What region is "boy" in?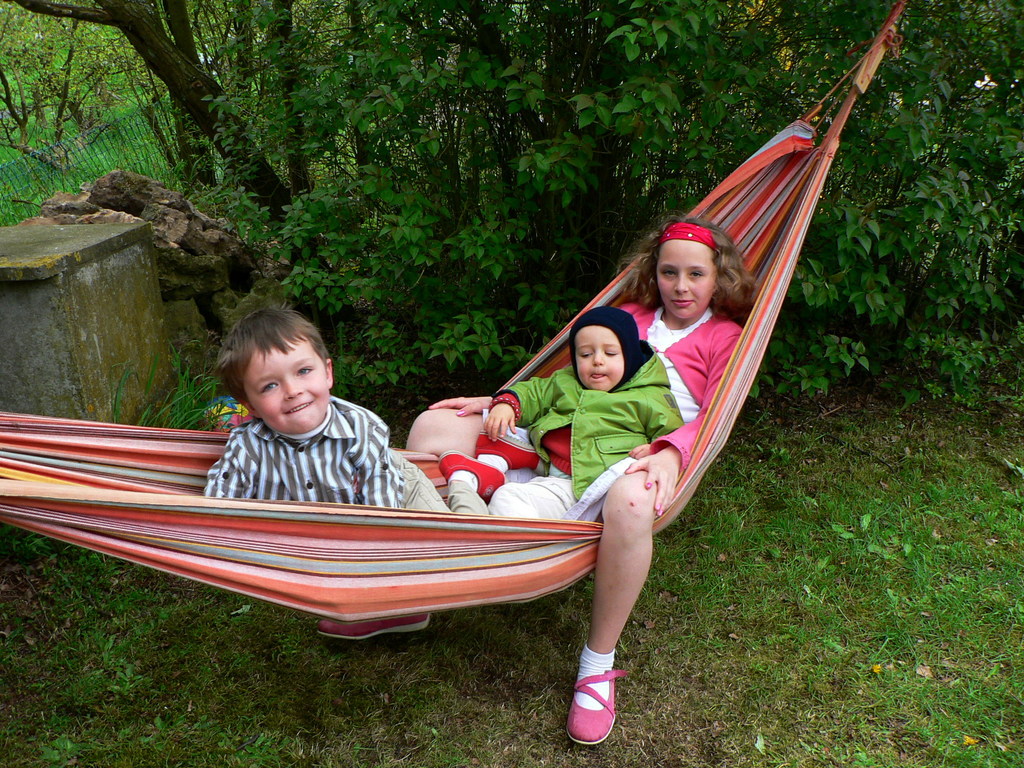
BBox(173, 303, 404, 515).
